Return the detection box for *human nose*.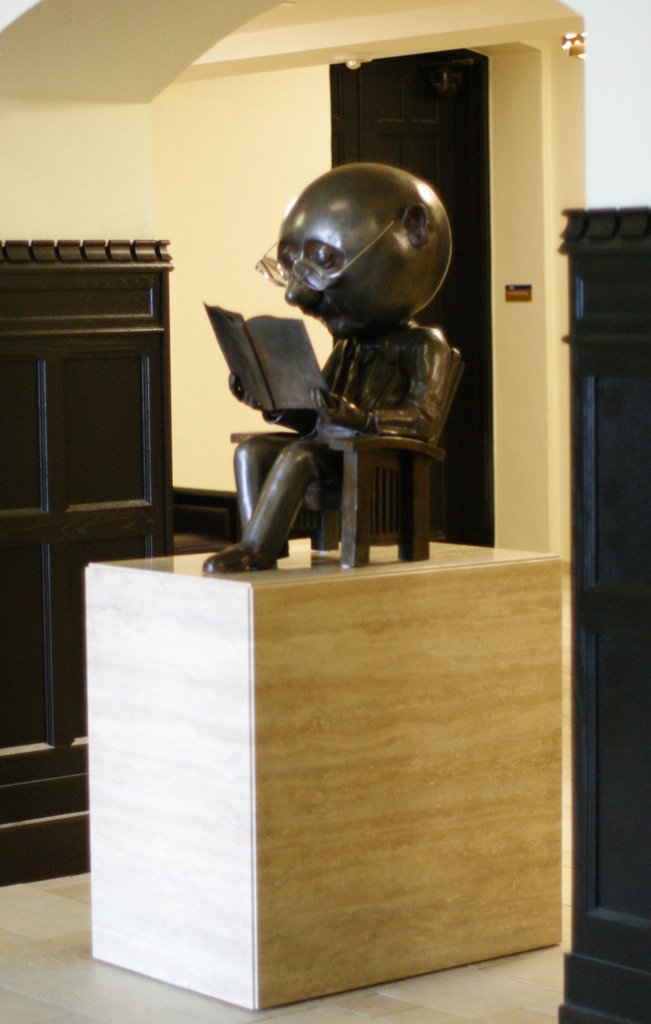
box=[283, 273, 321, 307].
